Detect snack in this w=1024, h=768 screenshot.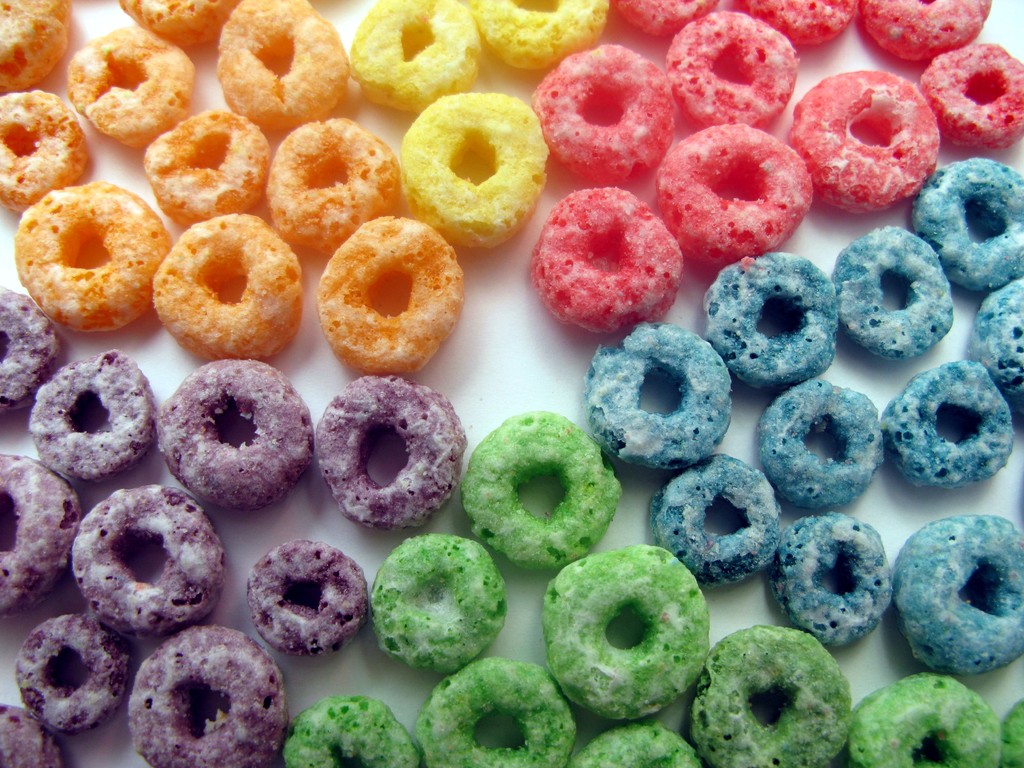
Detection: (left=154, top=355, right=309, bottom=507).
